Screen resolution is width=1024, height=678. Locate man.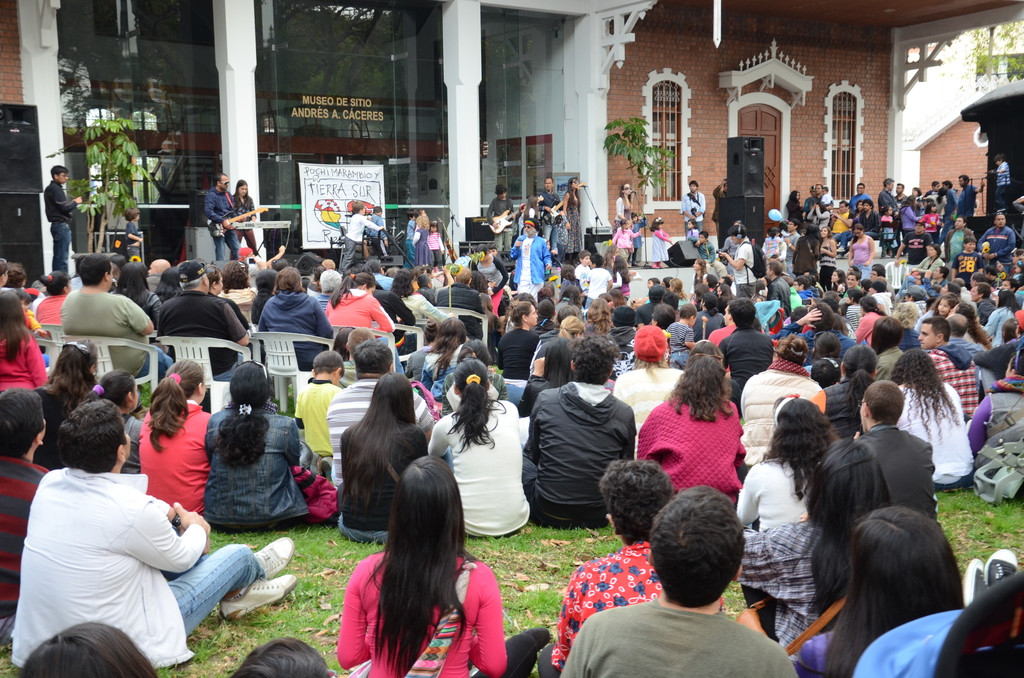
507/220/552/293.
